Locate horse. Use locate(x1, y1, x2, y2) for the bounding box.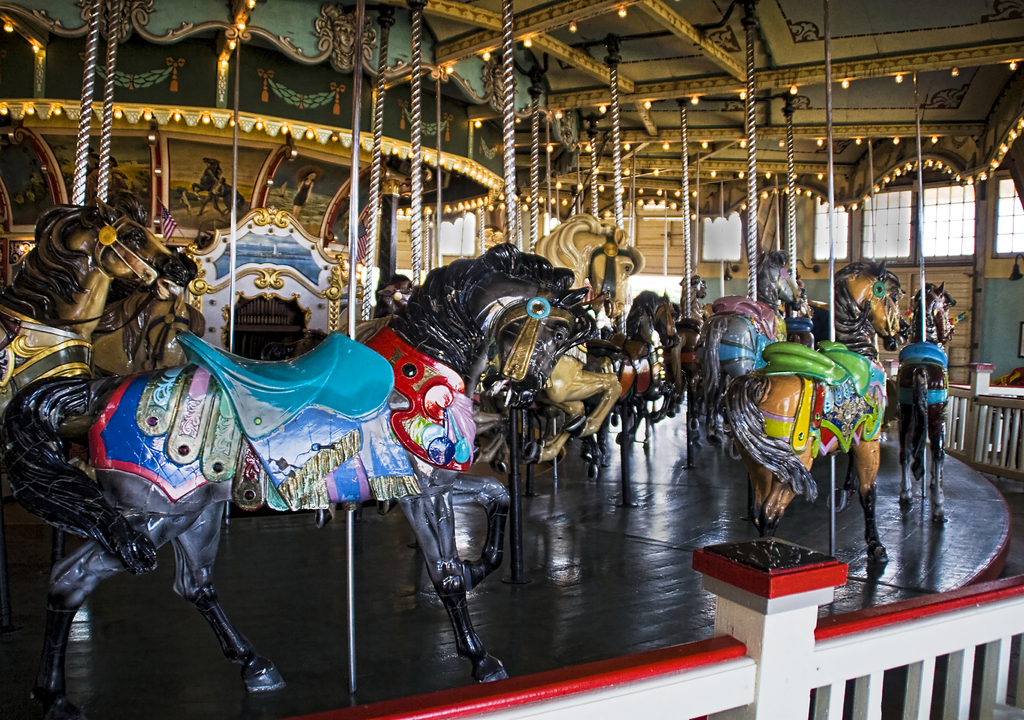
locate(532, 209, 645, 466).
